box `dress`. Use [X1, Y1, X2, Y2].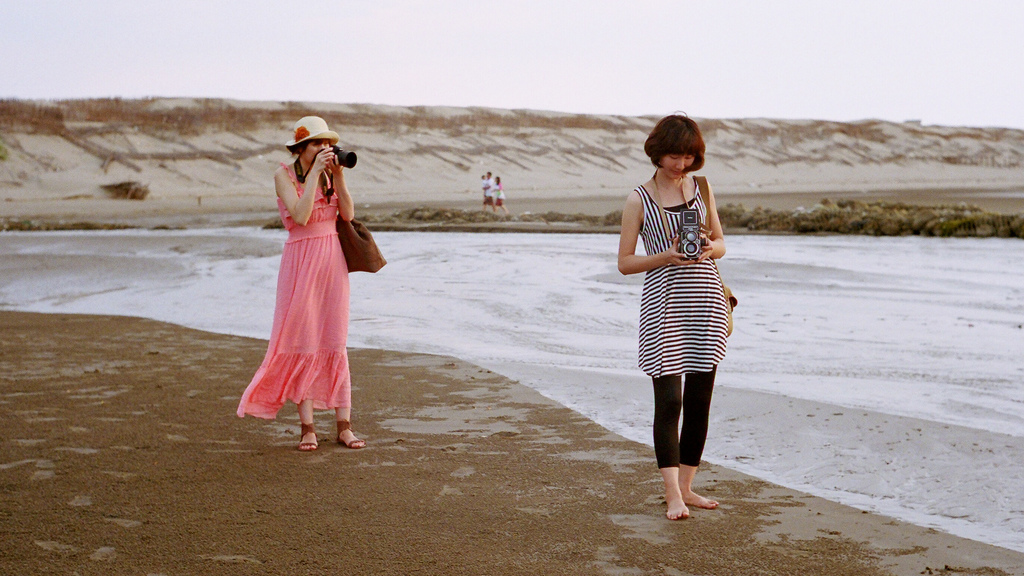
[238, 162, 351, 416].
